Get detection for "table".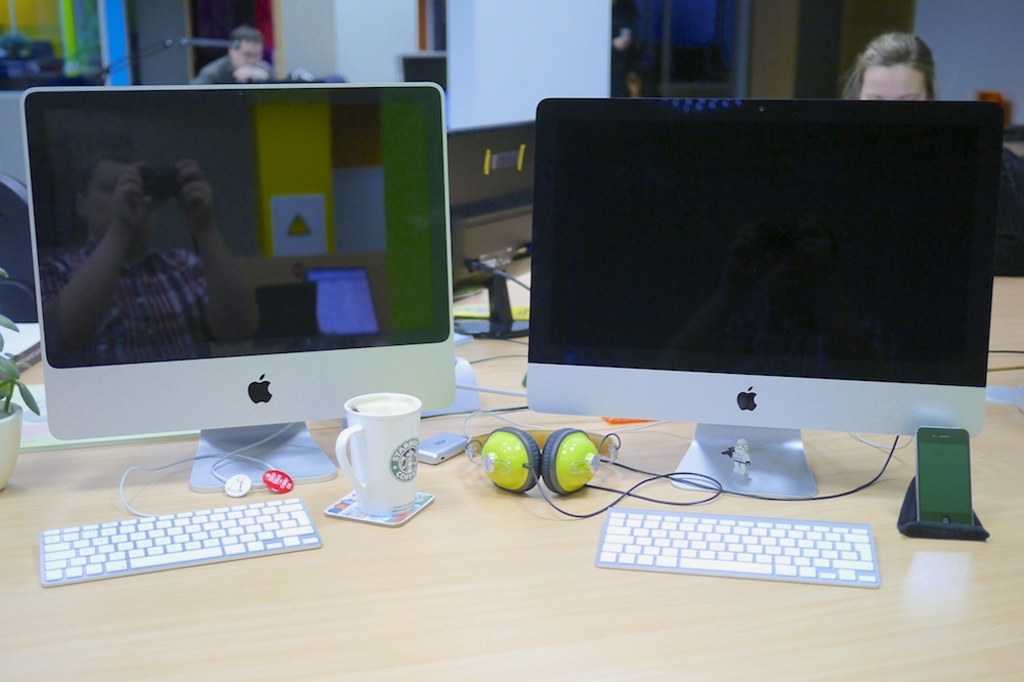
Detection: {"left": 0, "top": 332, "right": 1023, "bottom": 681}.
